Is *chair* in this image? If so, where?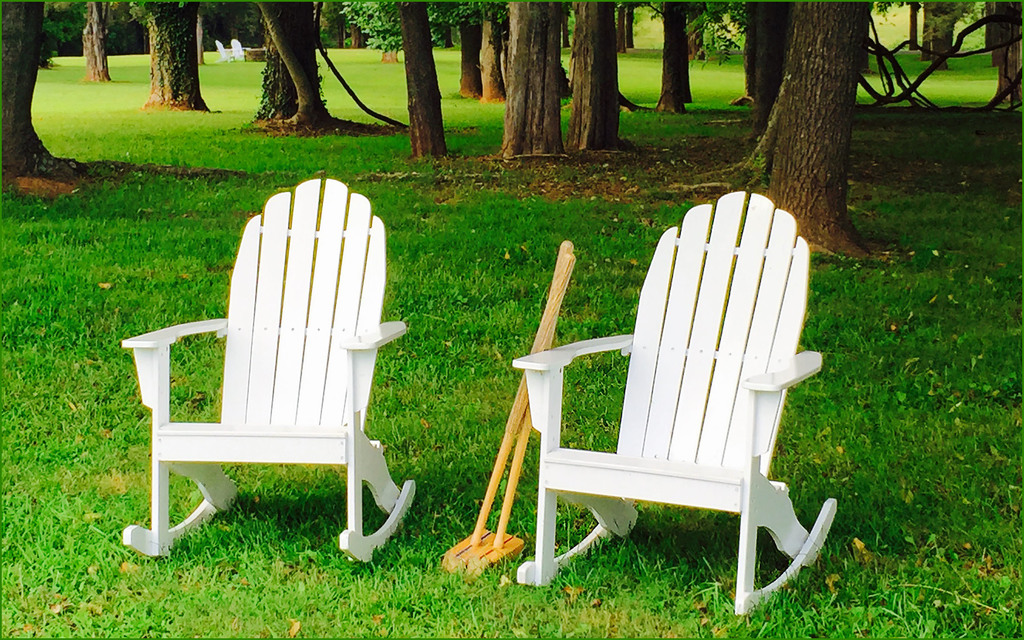
Yes, at [left=127, top=177, right=412, bottom=549].
